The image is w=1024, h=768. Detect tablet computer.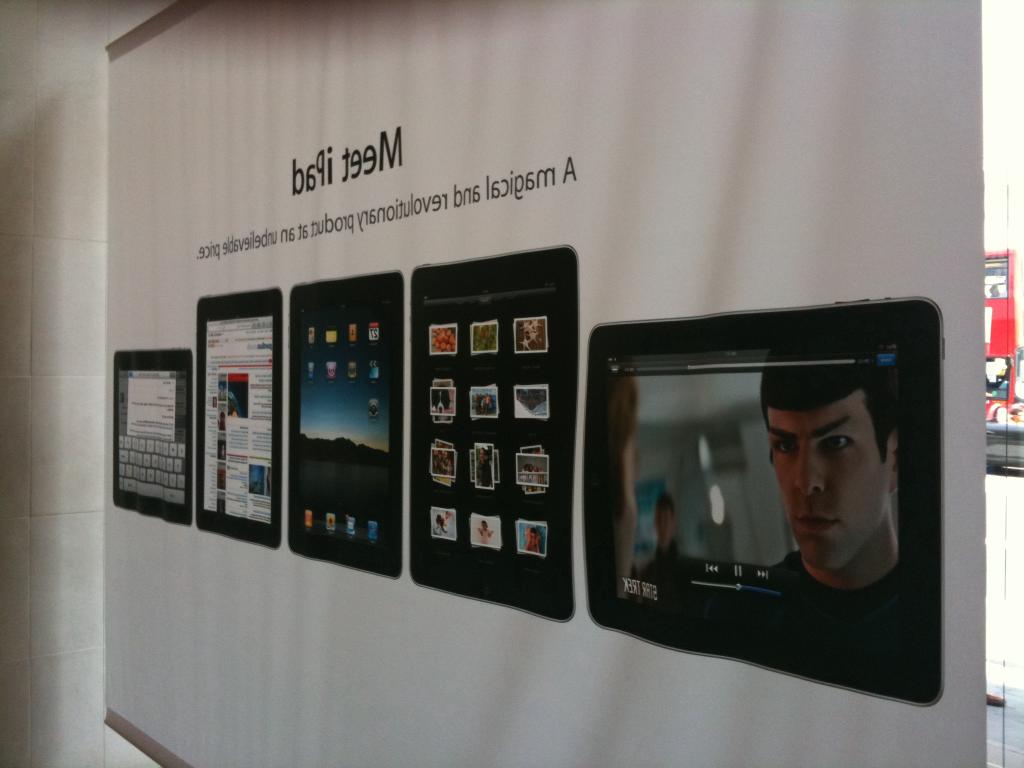
Detection: <box>291,269,403,580</box>.
